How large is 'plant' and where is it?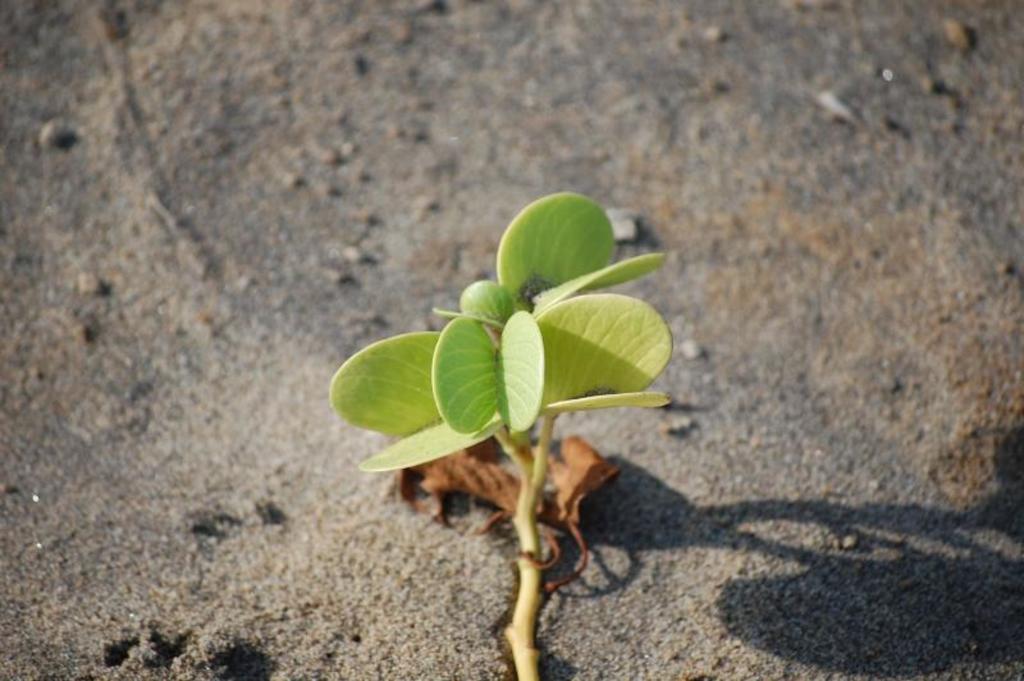
Bounding box: (left=334, top=198, right=687, bottom=639).
